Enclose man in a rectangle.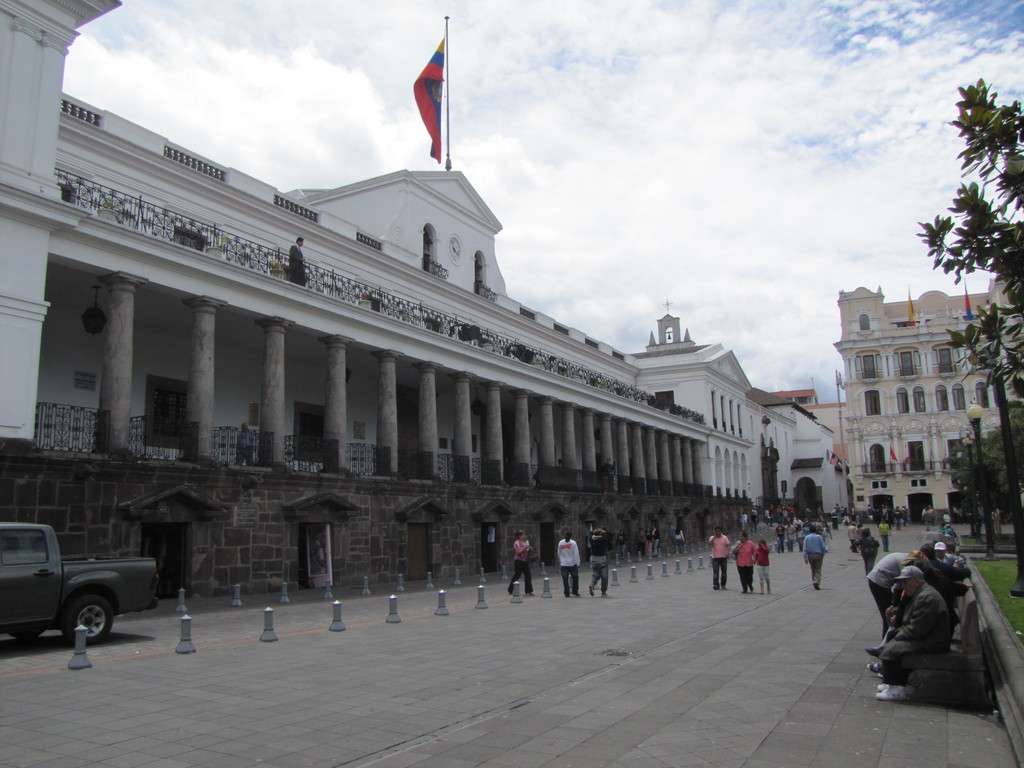
rect(804, 527, 820, 587).
